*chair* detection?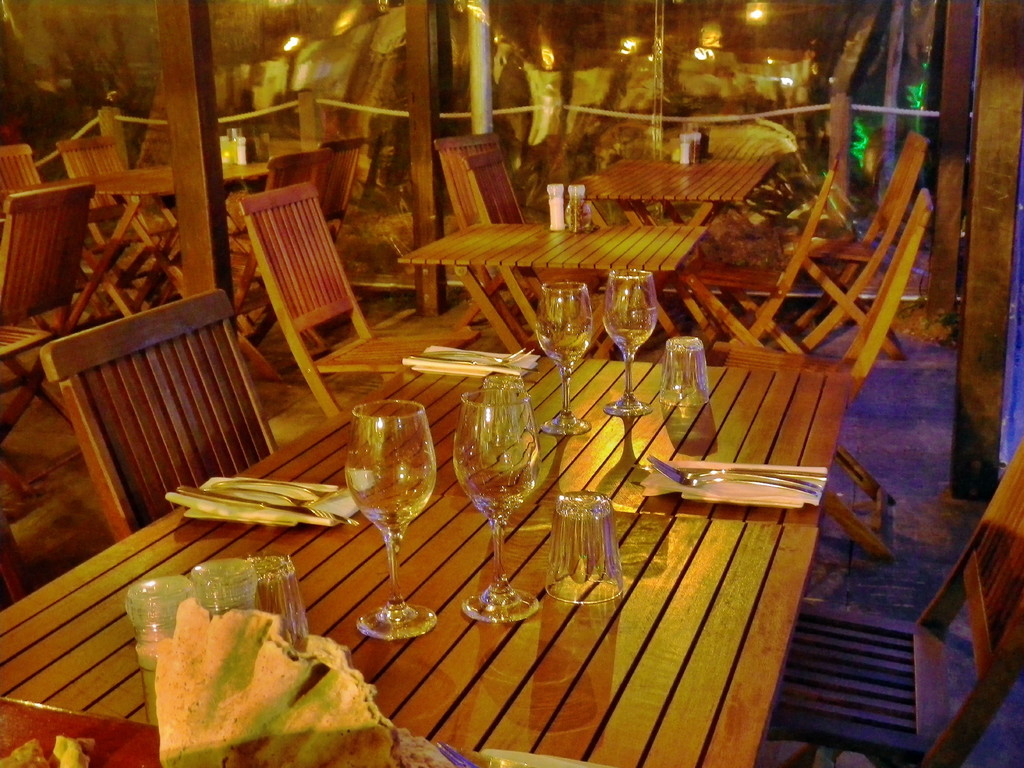
201/170/376/477
